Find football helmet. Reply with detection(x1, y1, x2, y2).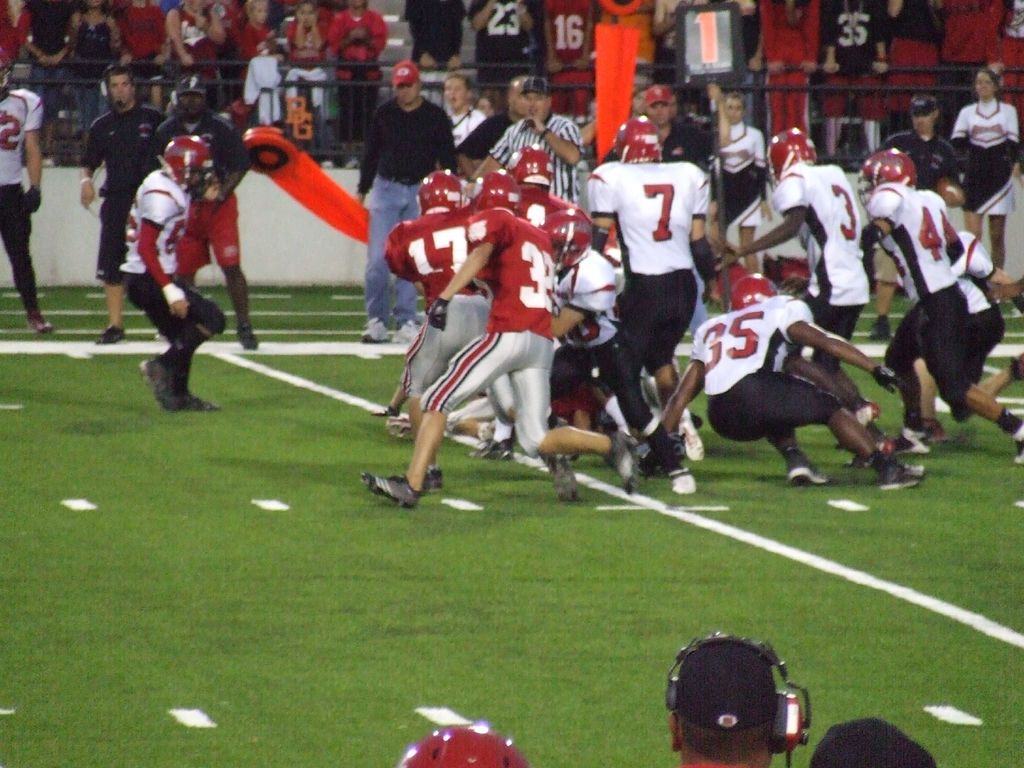
detection(765, 123, 816, 186).
